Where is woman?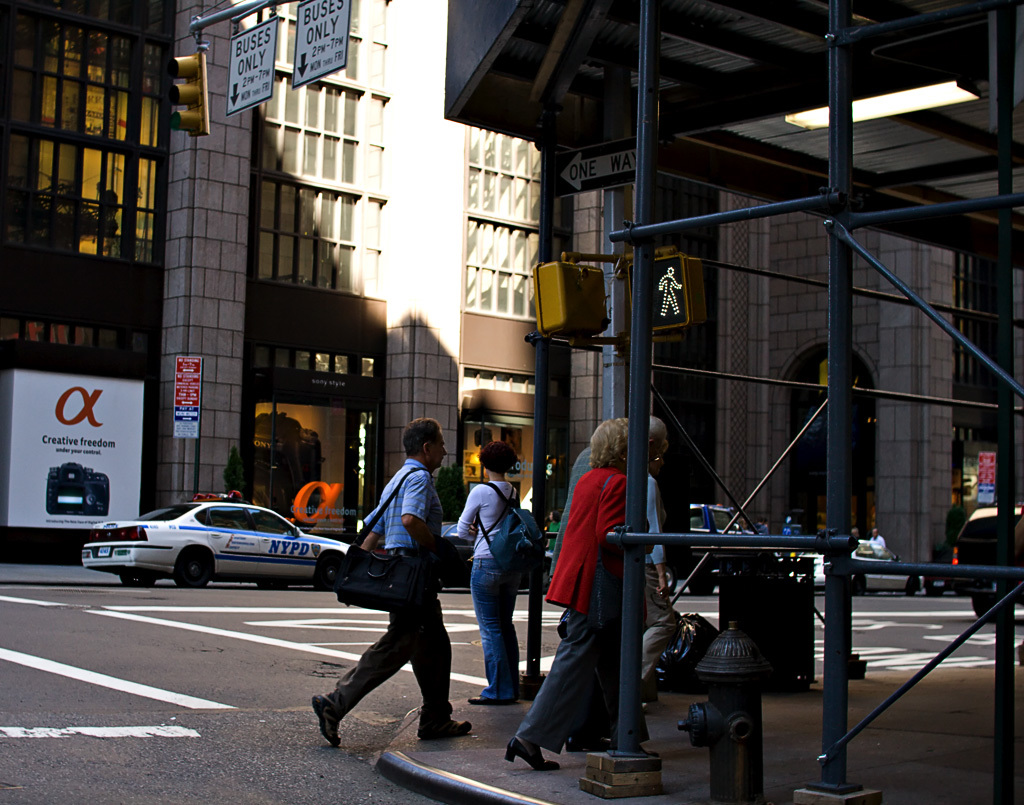
<bbox>527, 414, 646, 769</bbox>.
